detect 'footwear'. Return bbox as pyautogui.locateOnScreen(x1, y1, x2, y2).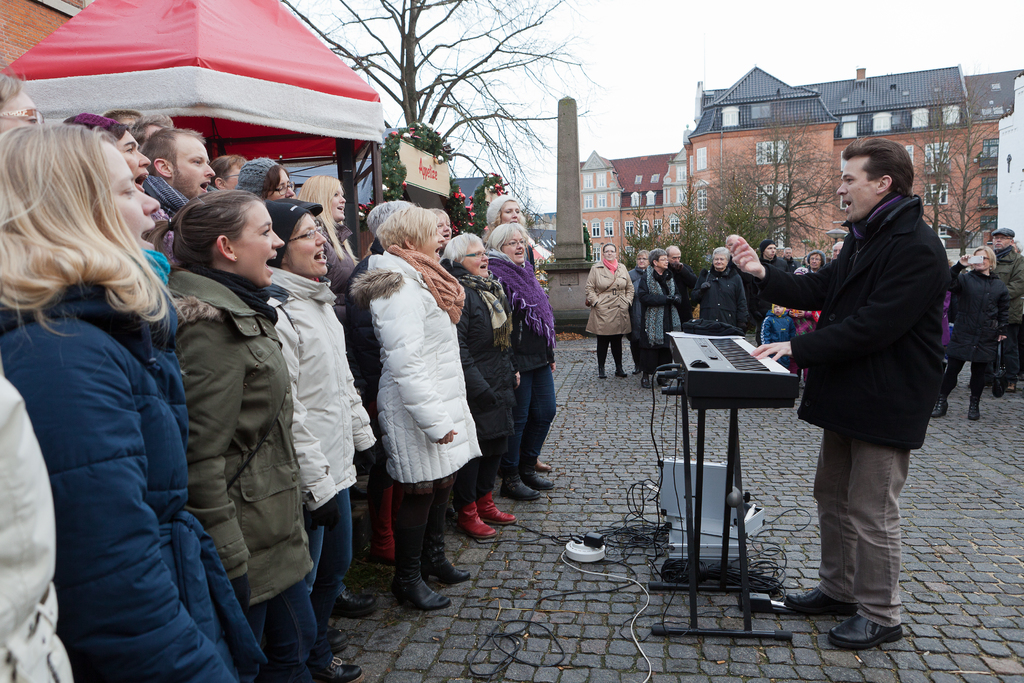
pyautogui.locateOnScreen(930, 396, 947, 420).
